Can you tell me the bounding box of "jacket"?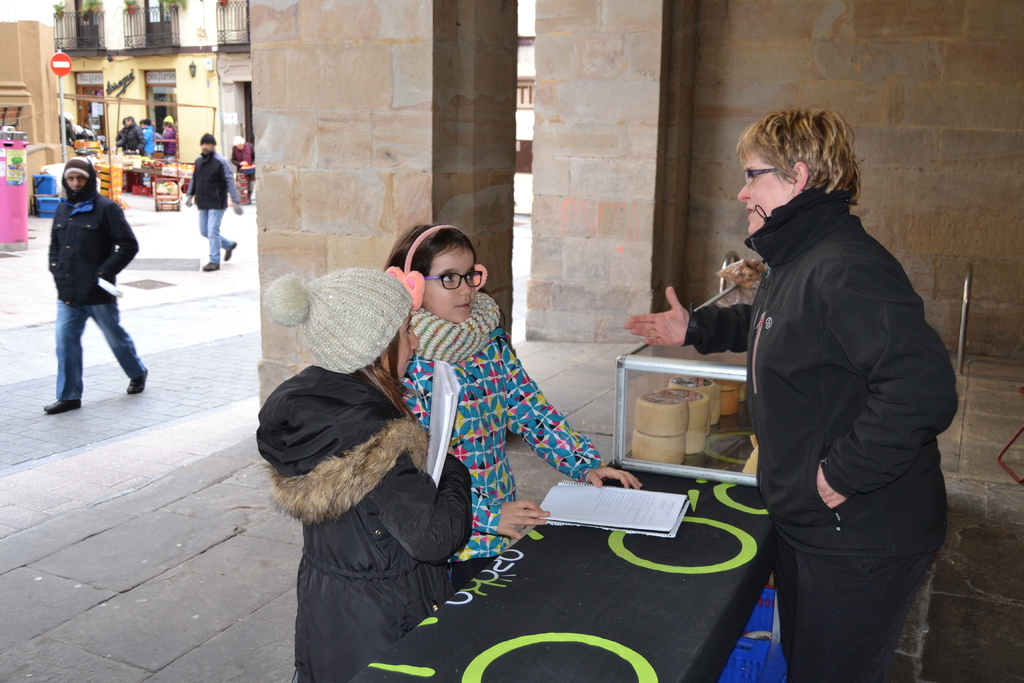
x1=684 y1=186 x2=956 y2=556.
